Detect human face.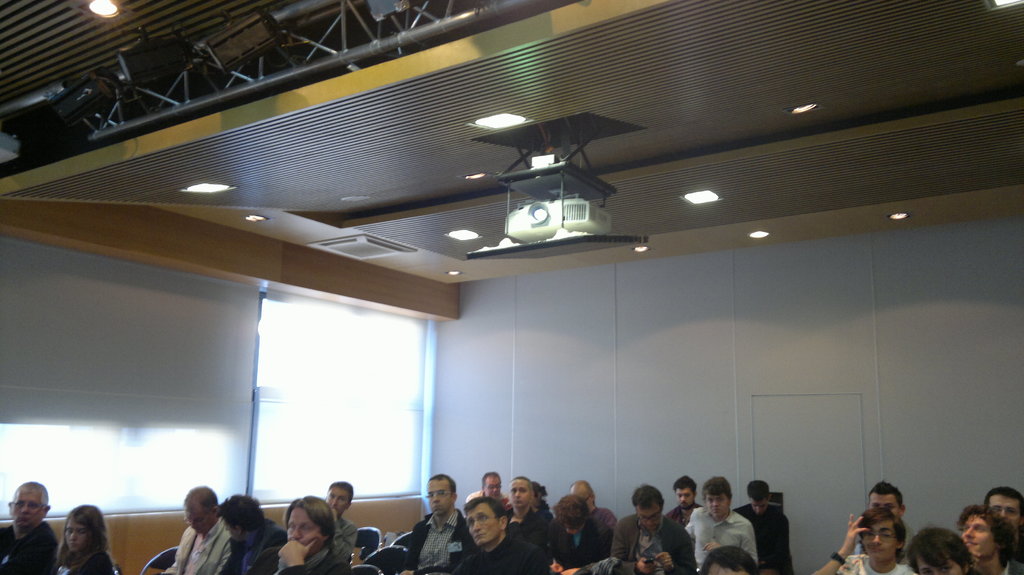
Detected at 990 496 1021 530.
